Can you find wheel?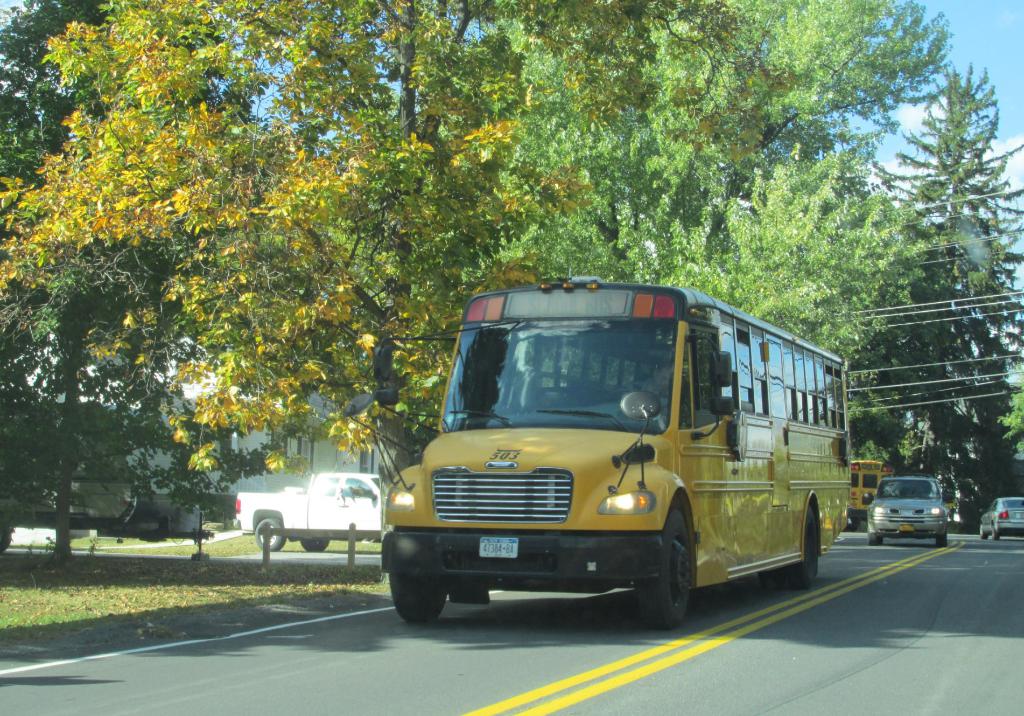
Yes, bounding box: [758, 568, 785, 587].
